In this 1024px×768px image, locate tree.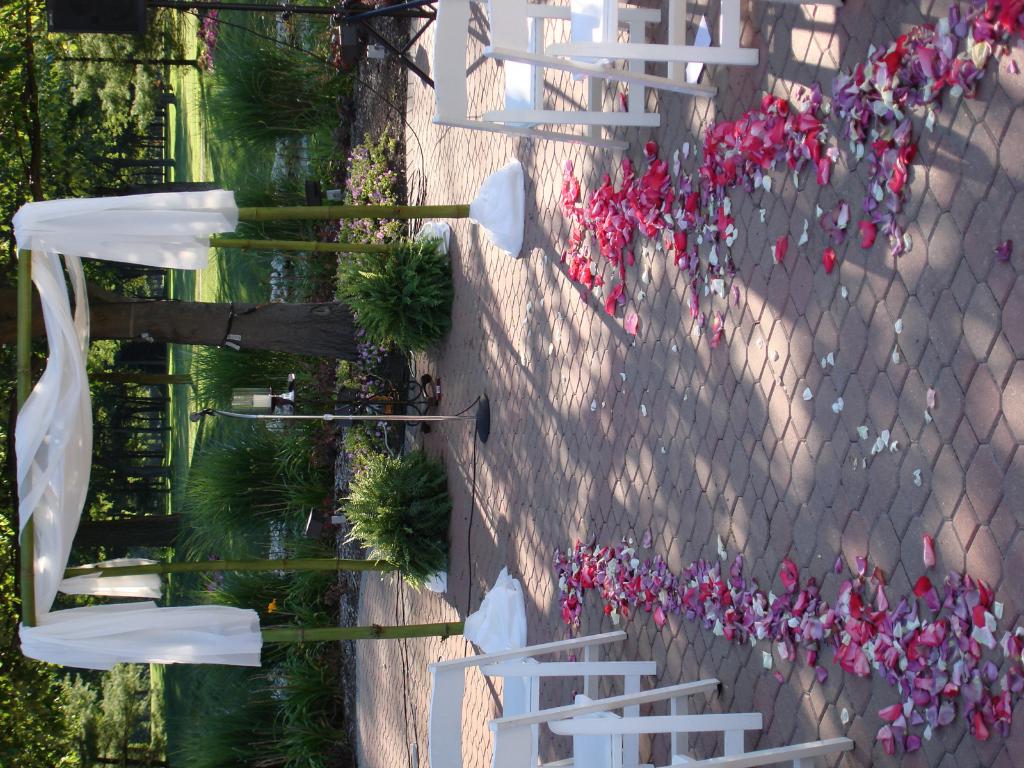
Bounding box: bbox=[0, 509, 102, 767].
